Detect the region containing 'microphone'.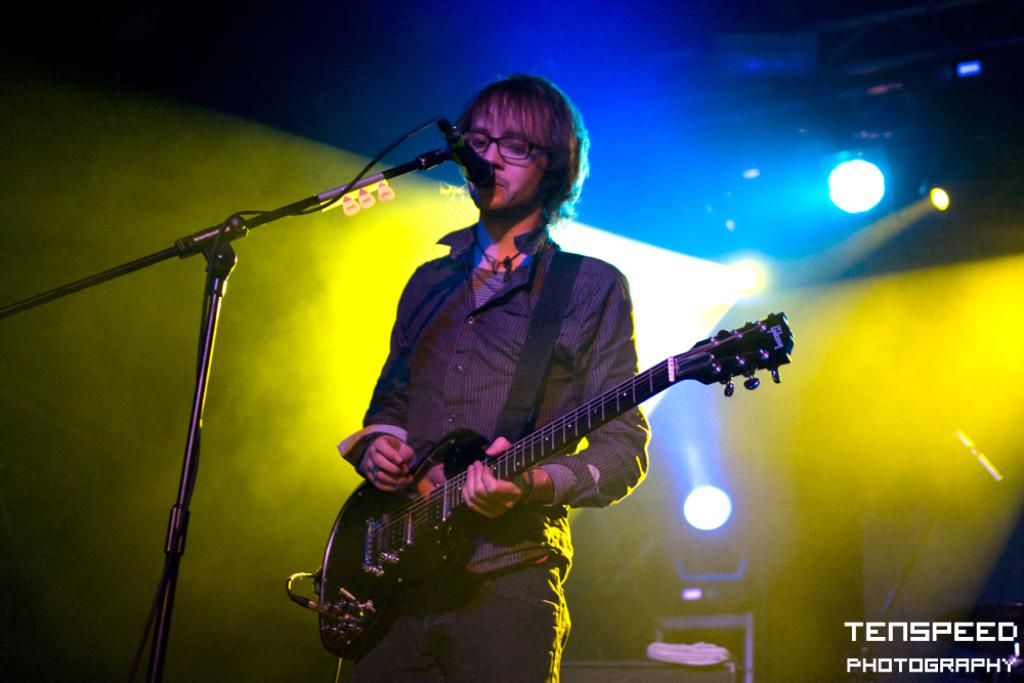
431 115 499 188.
